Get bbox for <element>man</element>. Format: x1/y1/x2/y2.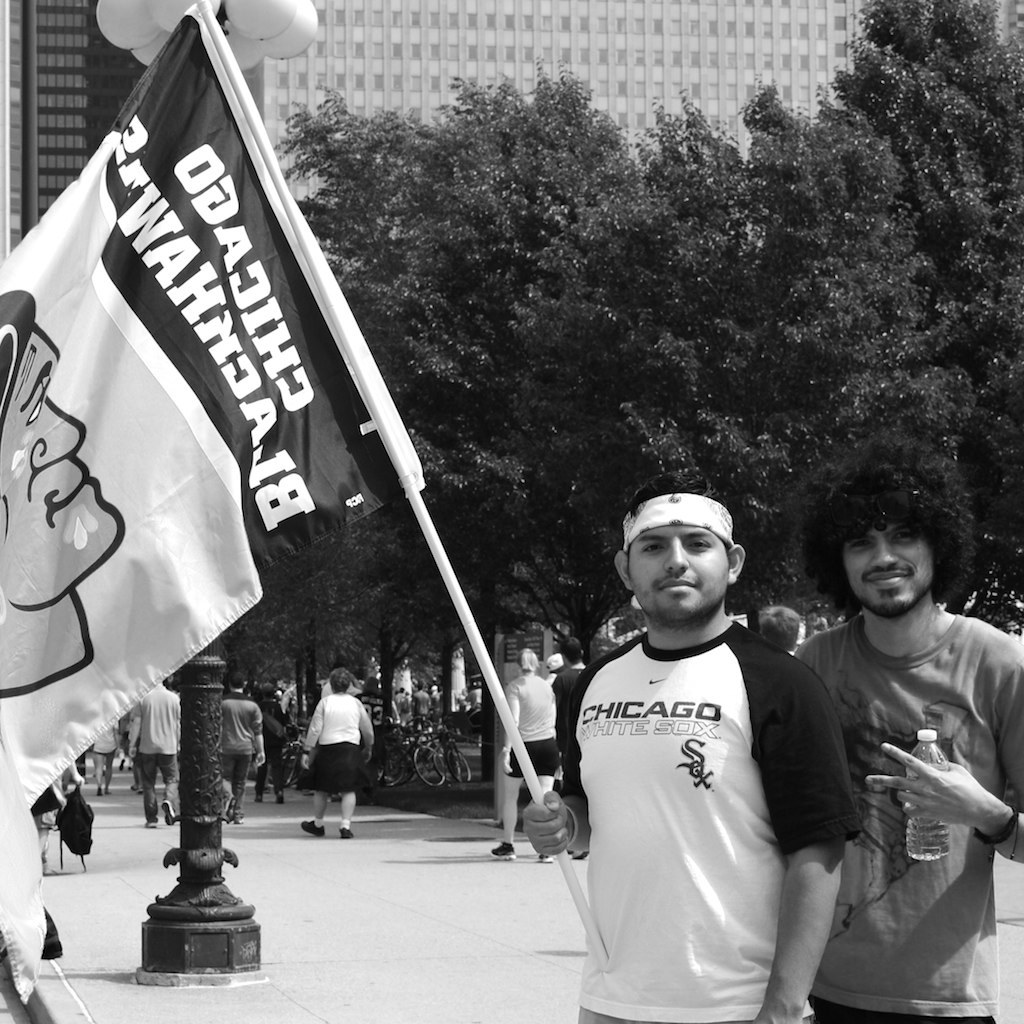
391/682/446/727.
